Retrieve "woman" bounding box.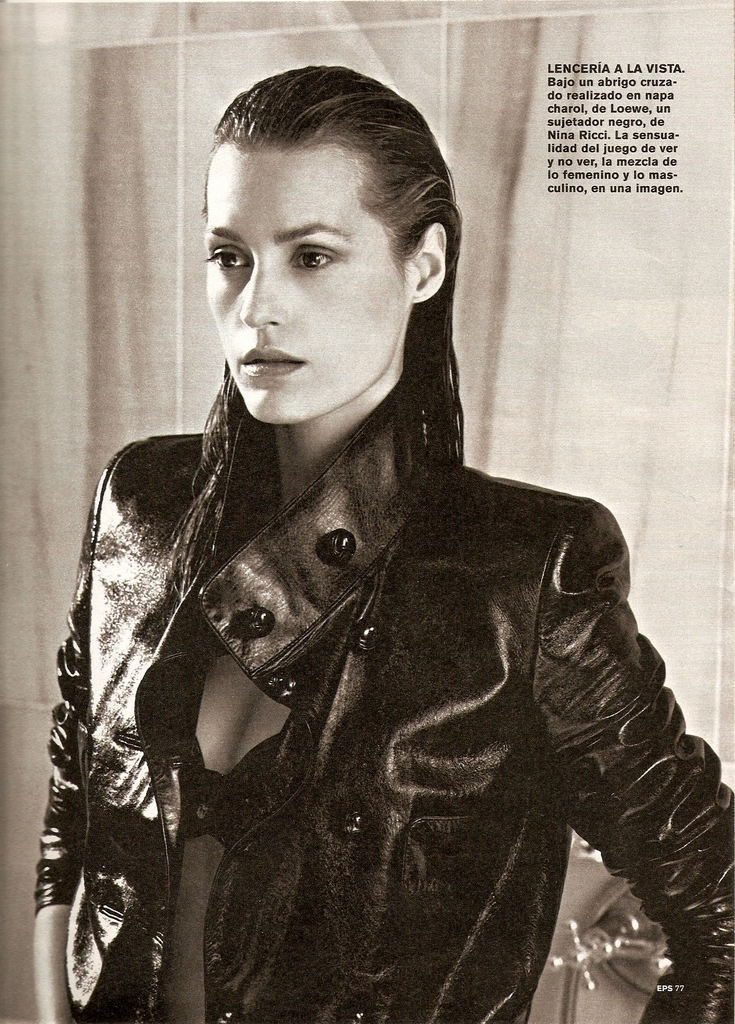
Bounding box: rect(12, 61, 734, 1023).
